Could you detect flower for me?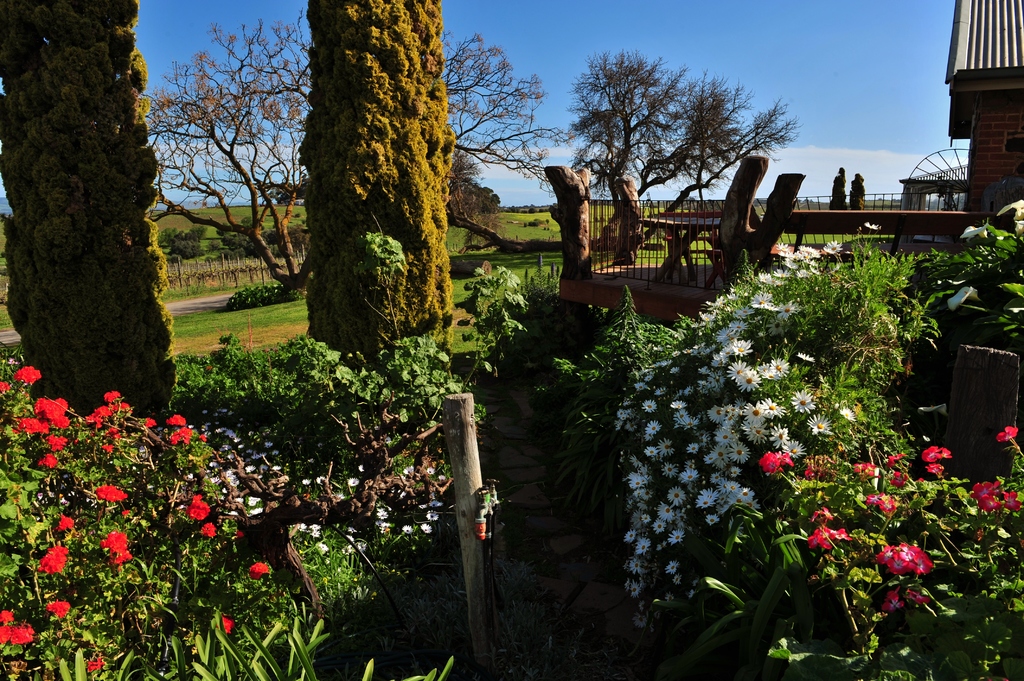
Detection result: 85,654,109,675.
